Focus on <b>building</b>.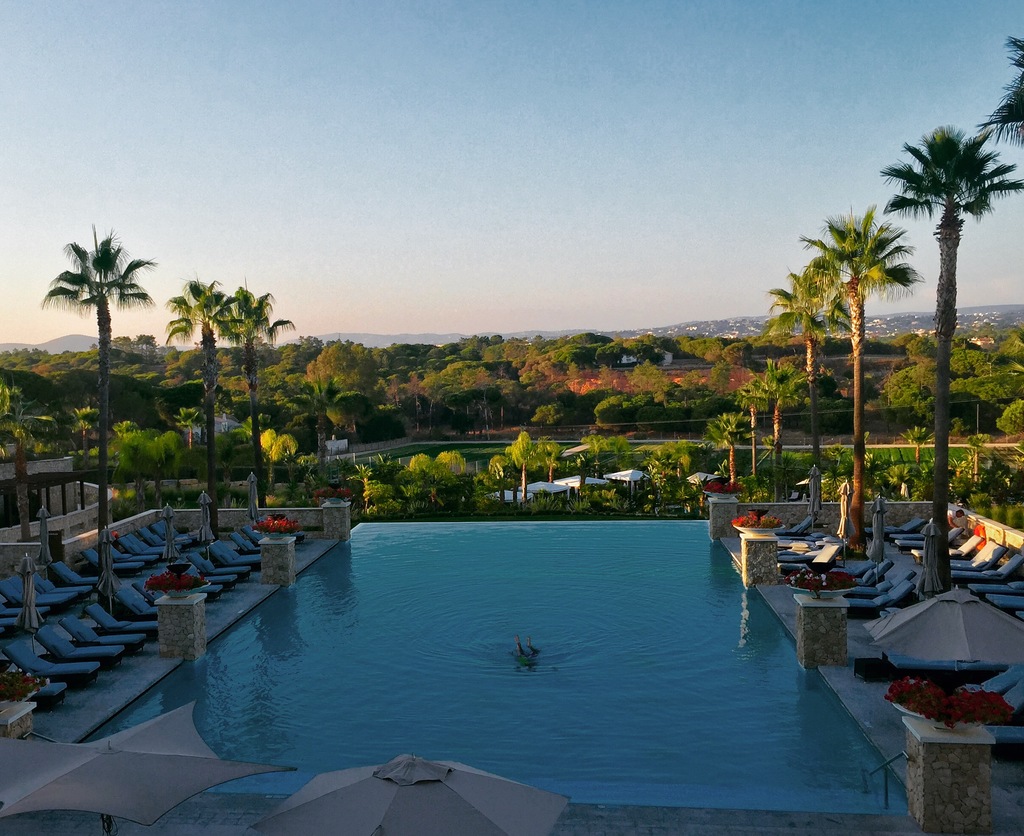
Focused at (0, 440, 84, 521).
